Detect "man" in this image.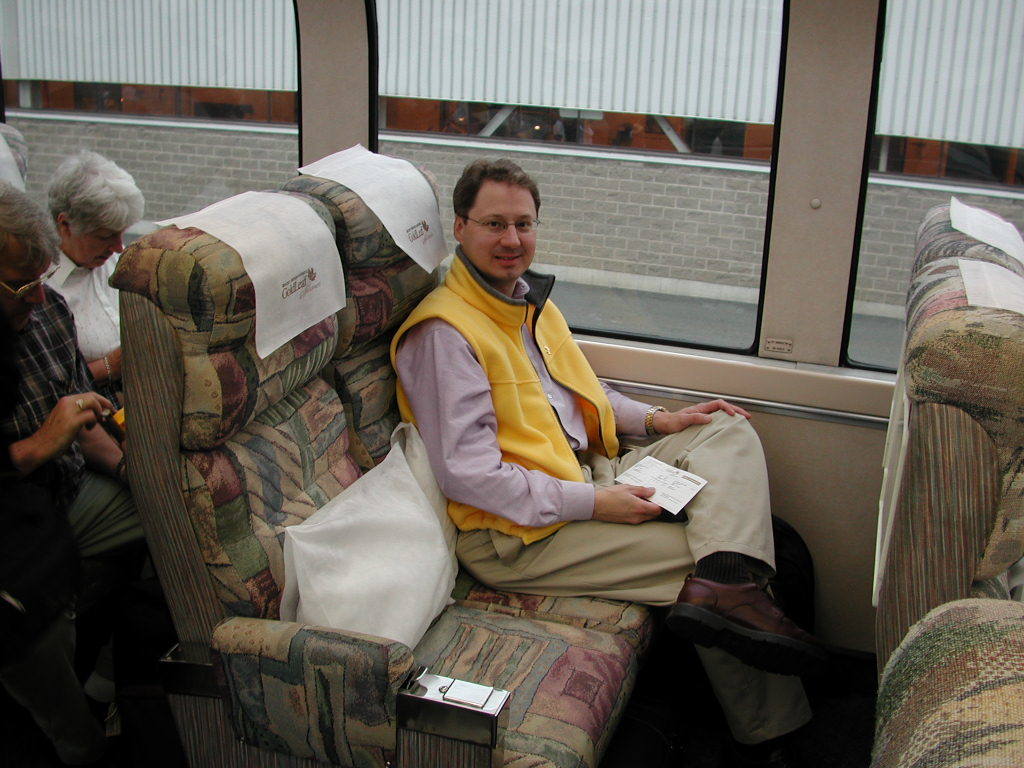
Detection: (x1=0, y1=175, x2=193, y2=767).
